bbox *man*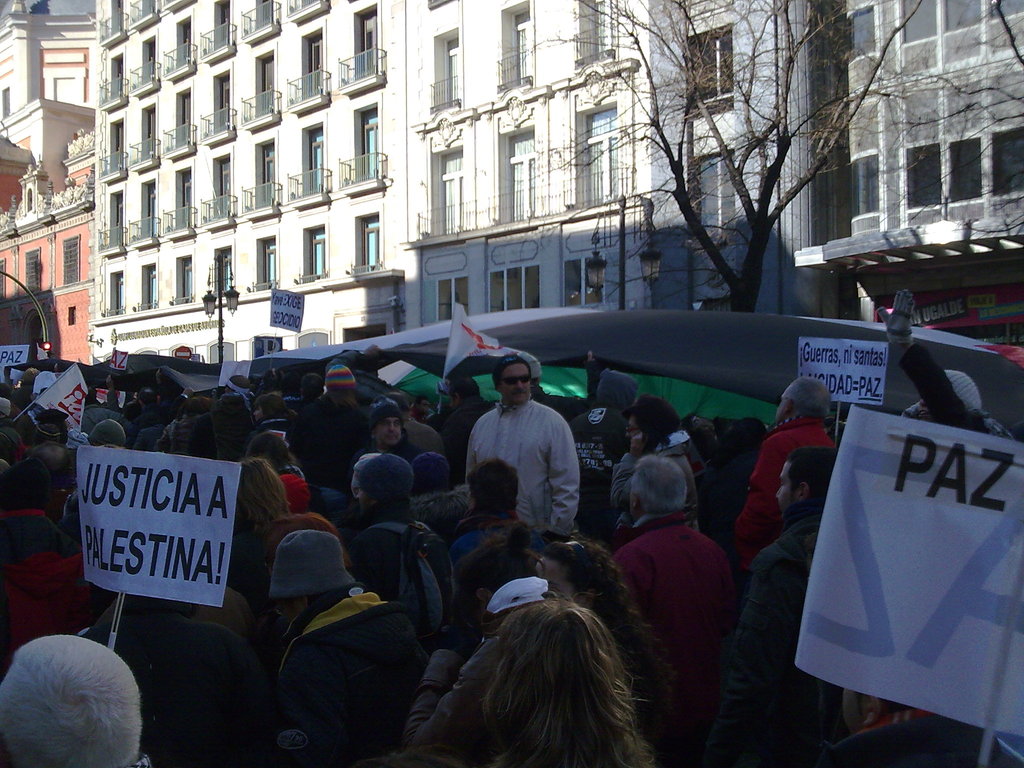
Rect(591, 446, 731, 721)
